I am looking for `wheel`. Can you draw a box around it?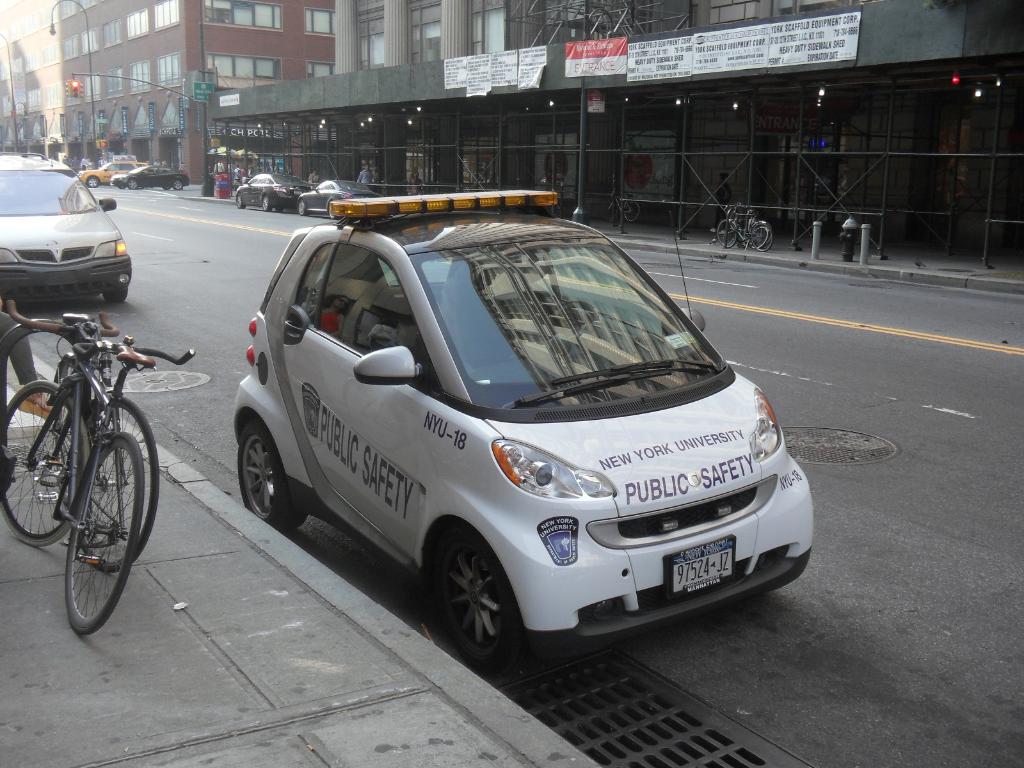
Sure, the bounding box is [749,223,772,250].
